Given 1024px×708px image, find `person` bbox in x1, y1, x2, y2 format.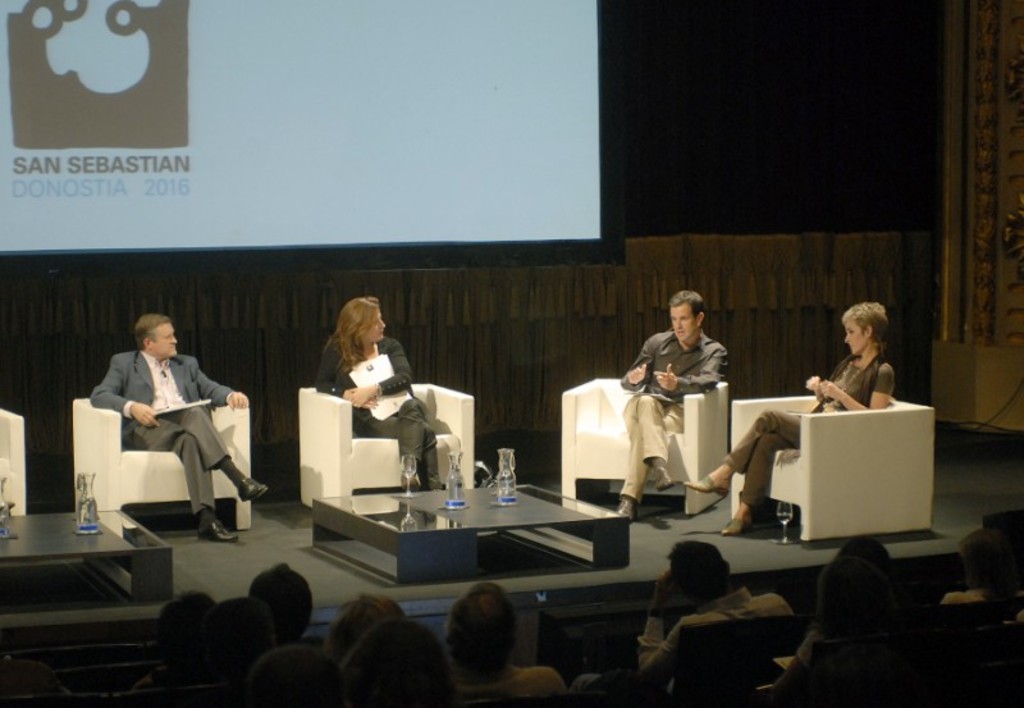
680, 303, 893, 534.
